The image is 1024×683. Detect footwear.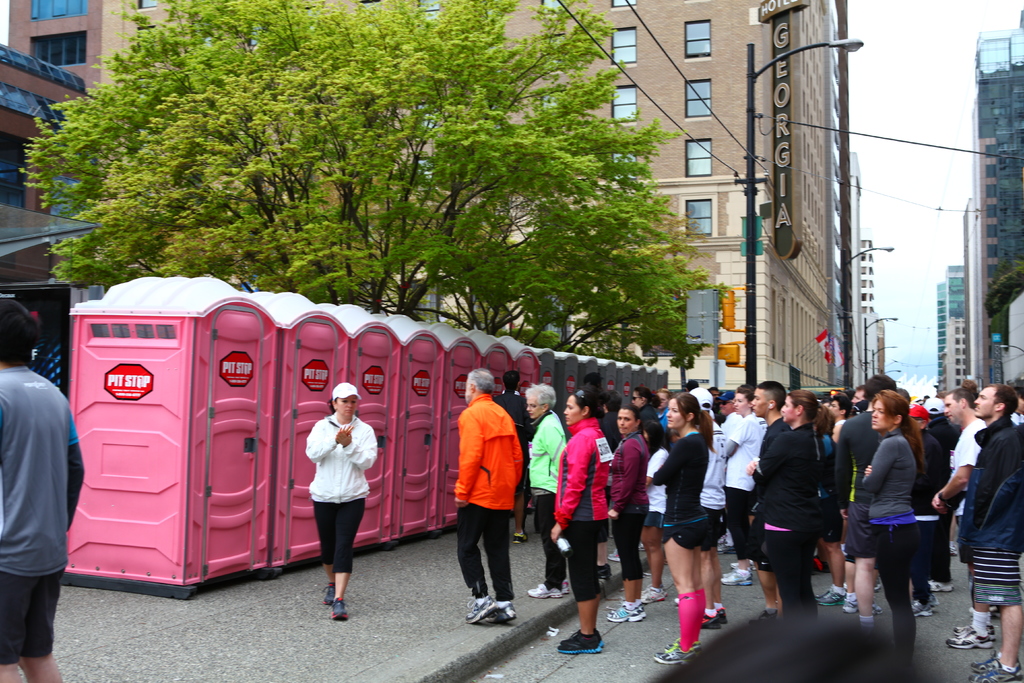
Detection: (x1=604, y1=602, x2=633, y2=624).
